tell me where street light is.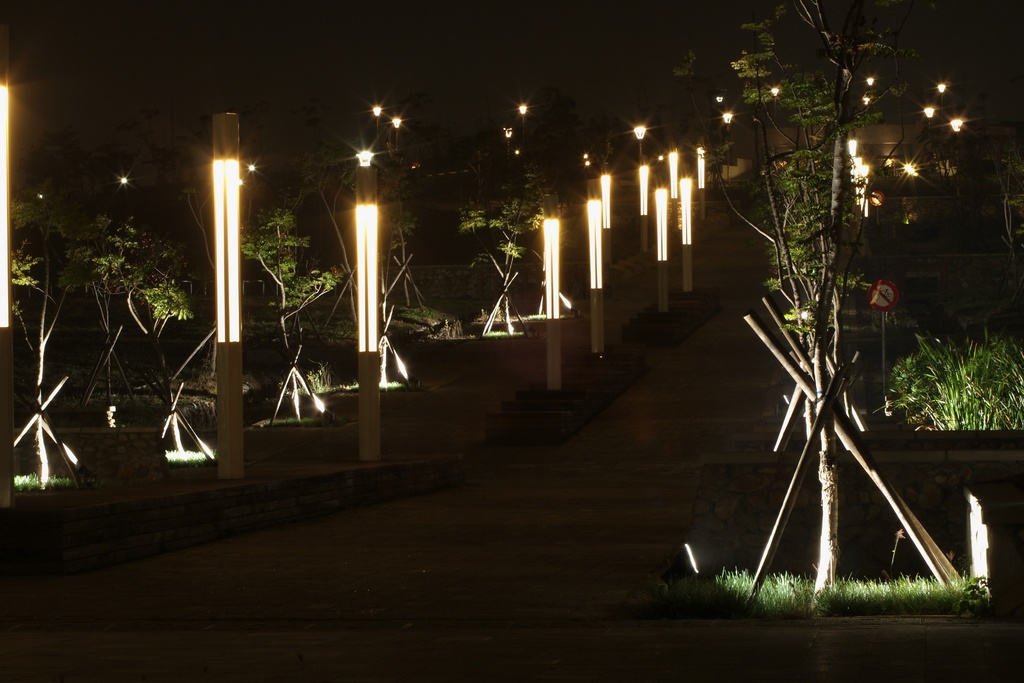
street light is at 305 142 408 422.
